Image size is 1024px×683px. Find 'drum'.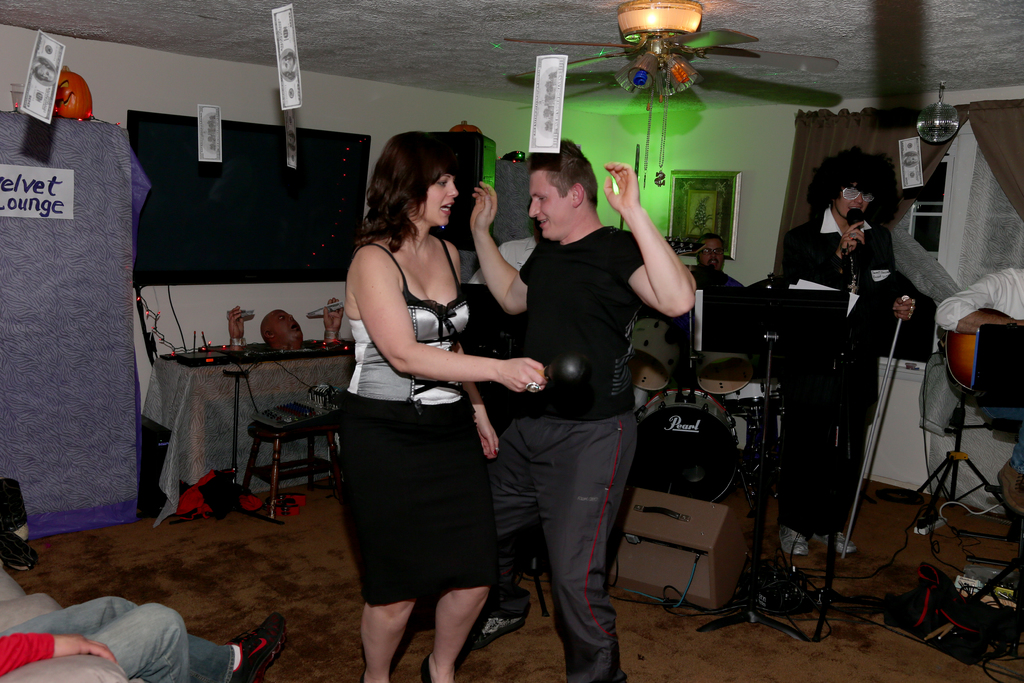
<bbox>696, 349, 757, 391</bbox>.
